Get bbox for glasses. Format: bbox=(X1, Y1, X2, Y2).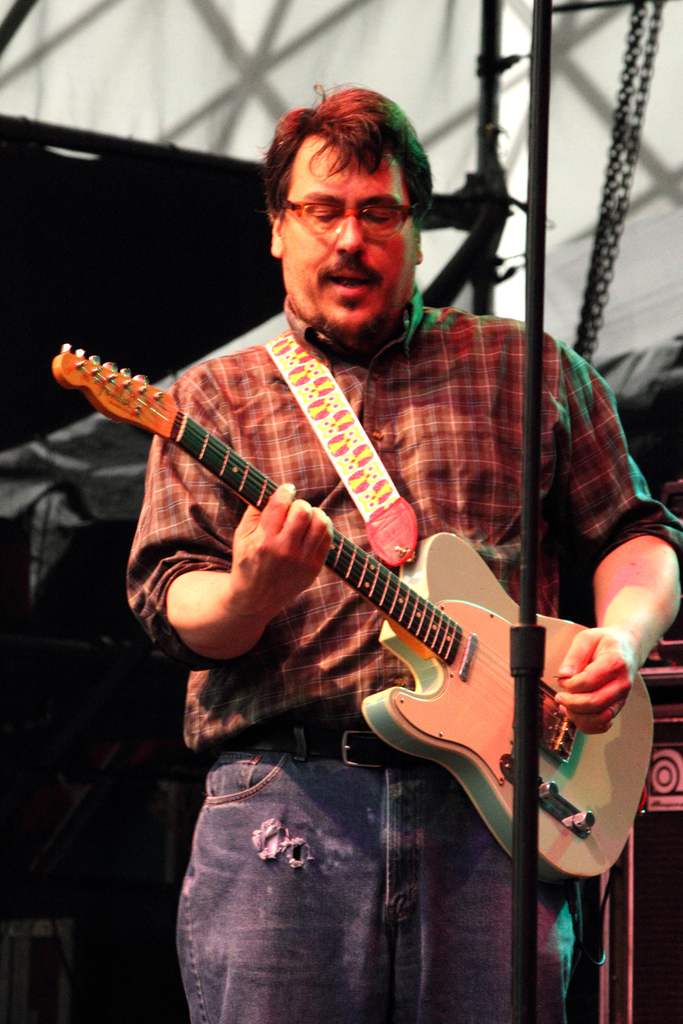
bbox=(276, 188, 420, 236).
